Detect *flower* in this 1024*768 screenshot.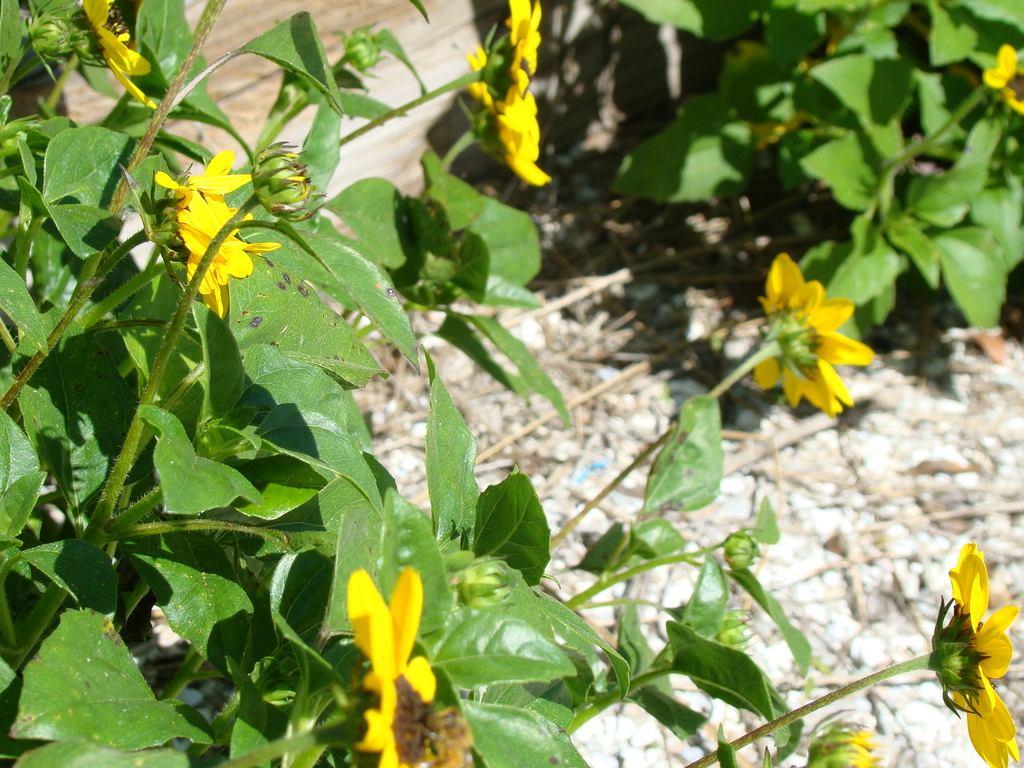
Detection: {"x1": 461, "y1": 0, "x2": 547, "y2": 196}.
